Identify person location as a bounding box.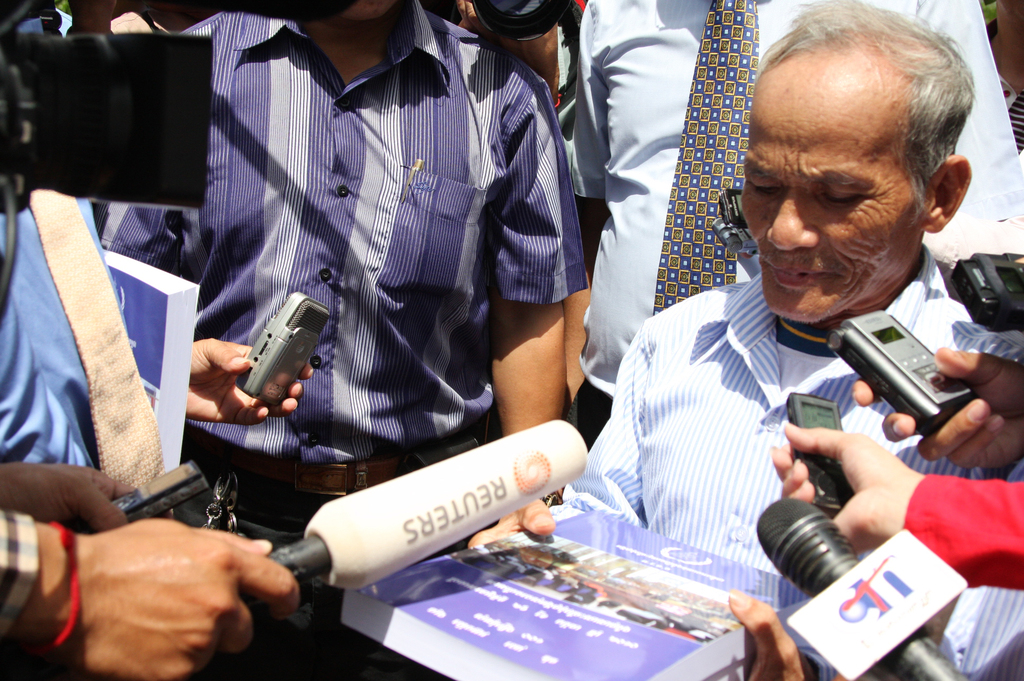
<box>467,5,1023,680</box>.
